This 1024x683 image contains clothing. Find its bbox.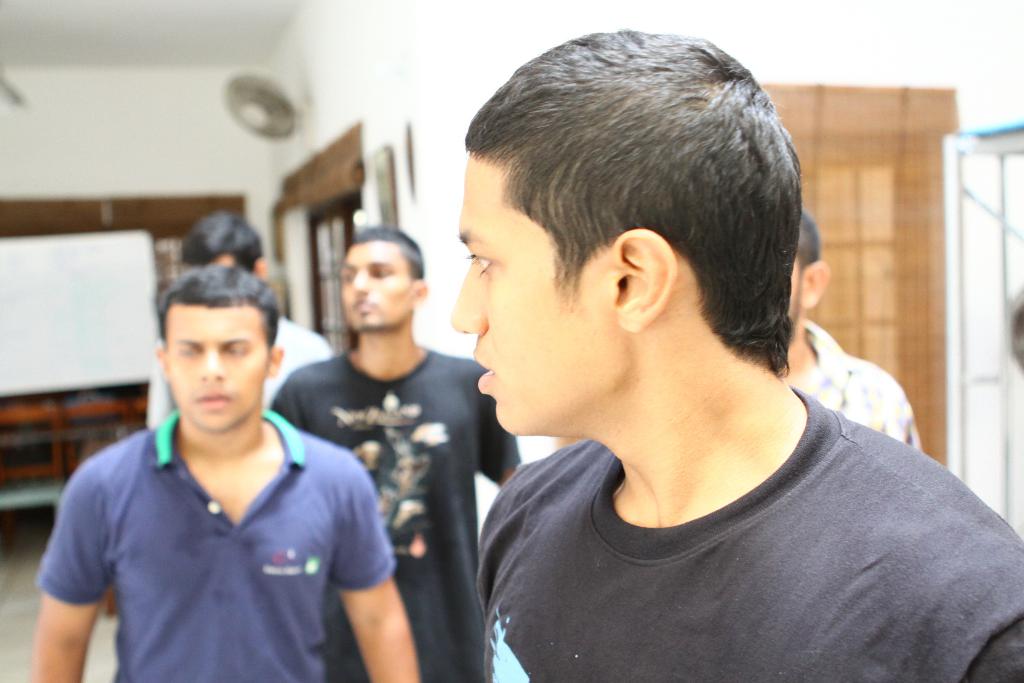
x1=136, y1=317, x2=339, y2=426.
